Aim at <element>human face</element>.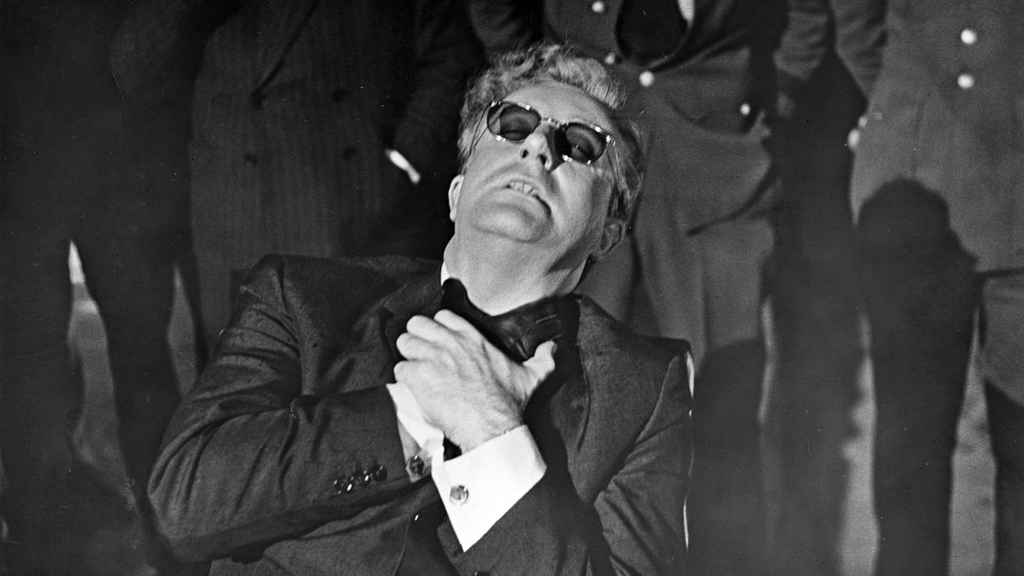
Aimed at (455, 77, 610, 239).
